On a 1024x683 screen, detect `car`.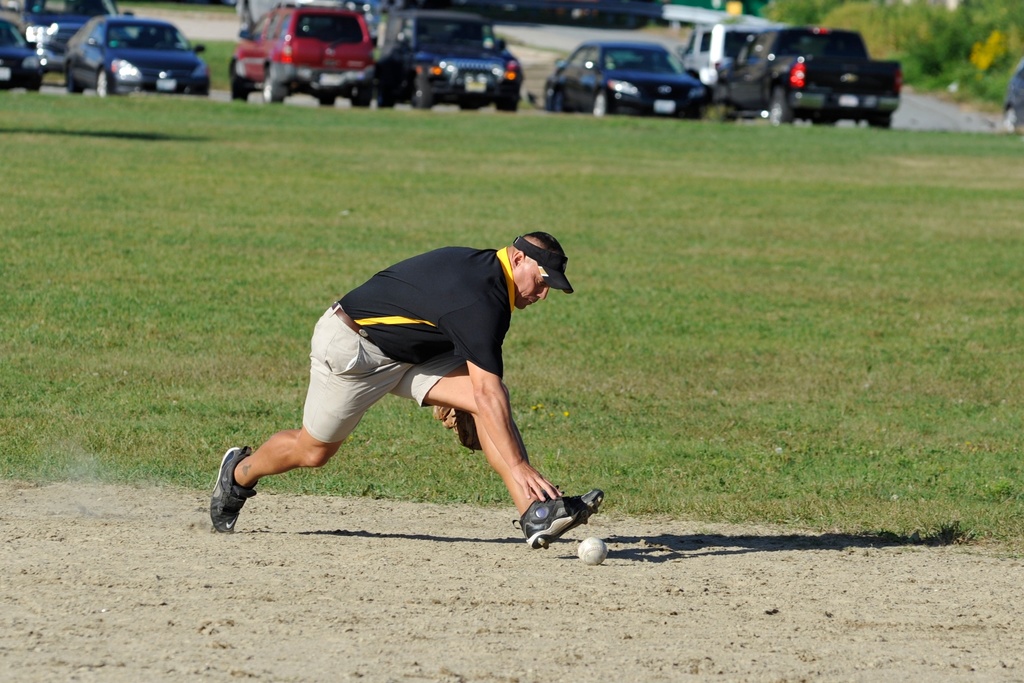
bbox=[17, 0, 131, 85].
